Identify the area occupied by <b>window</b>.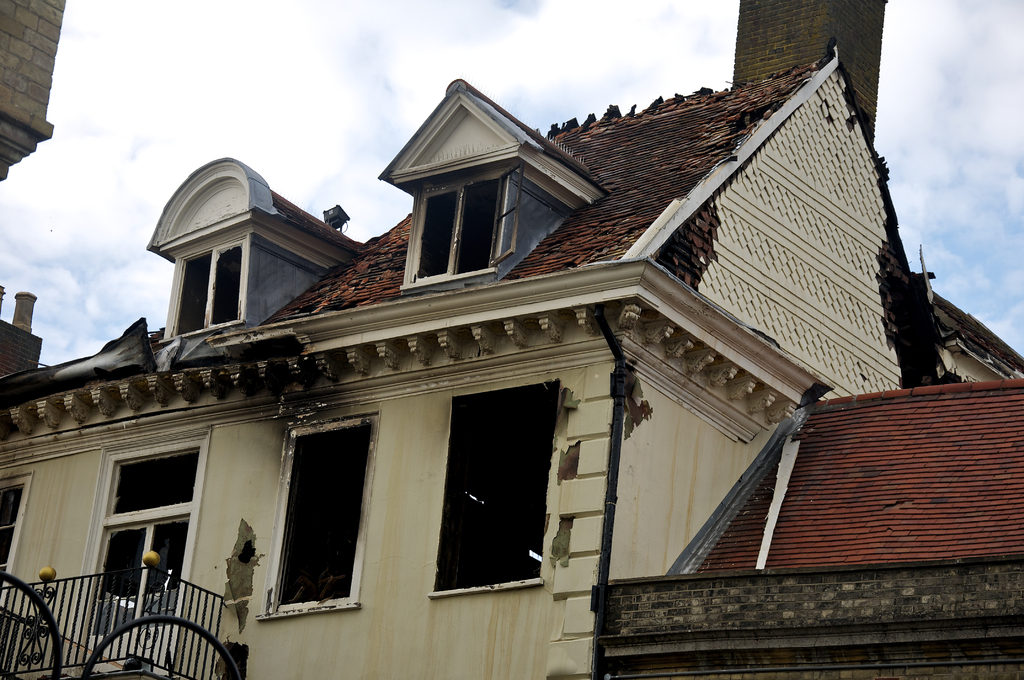
Area: box=[86, 439, 209, 658].
